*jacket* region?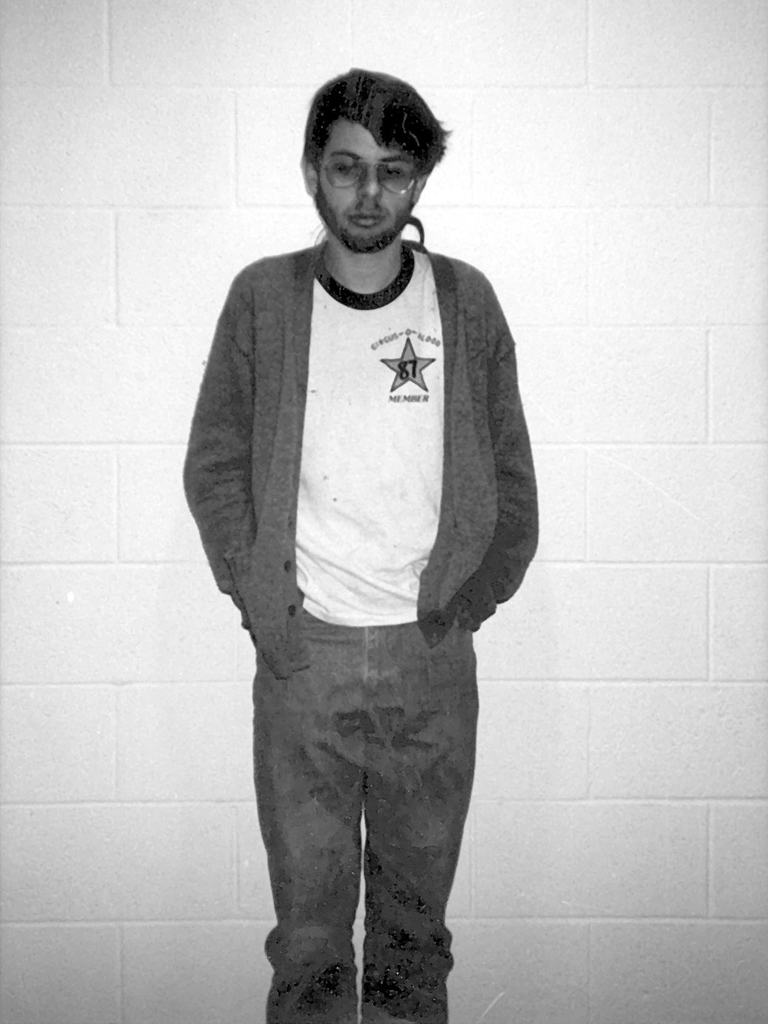
[x1=179, y1=237, x2=540, y2=679]
